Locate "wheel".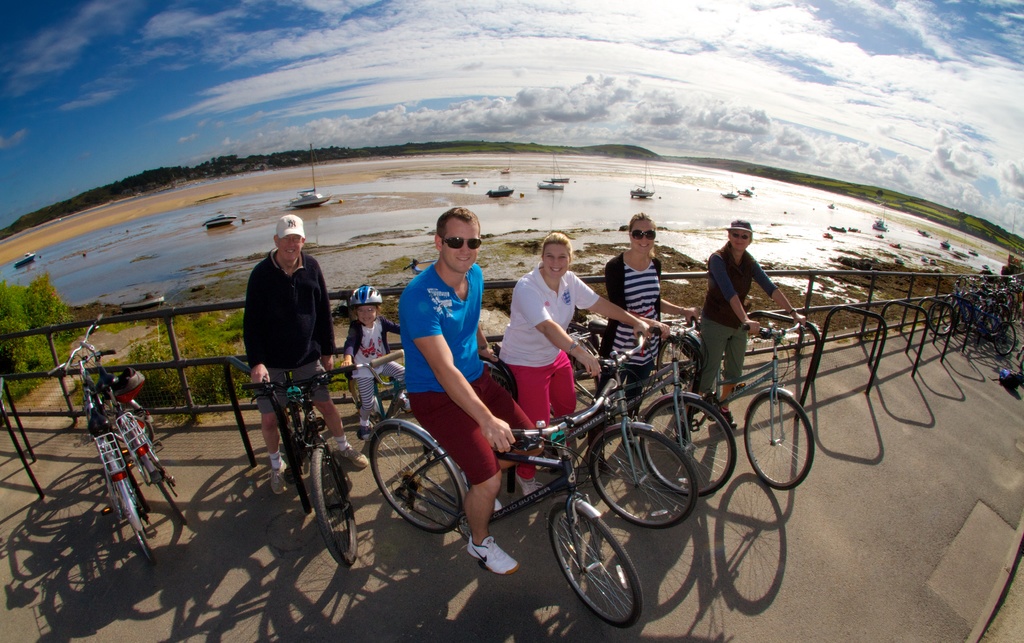
Bounding box: bbox=[556, 510, 643, 631].
